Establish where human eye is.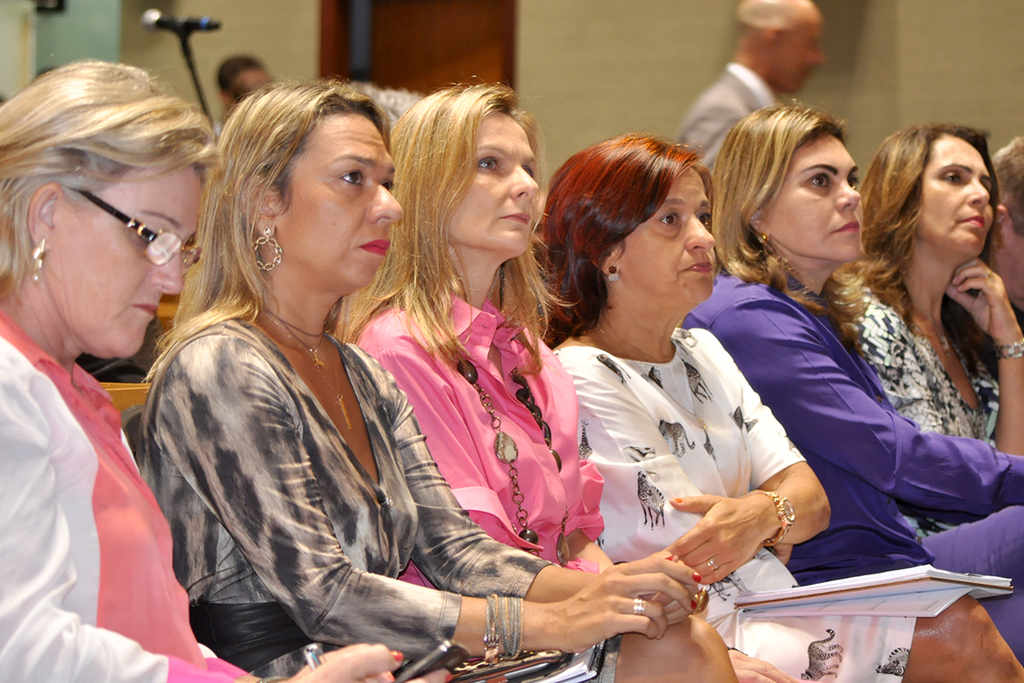
Established at [left=805, top=169, right=831, bottom=193].
